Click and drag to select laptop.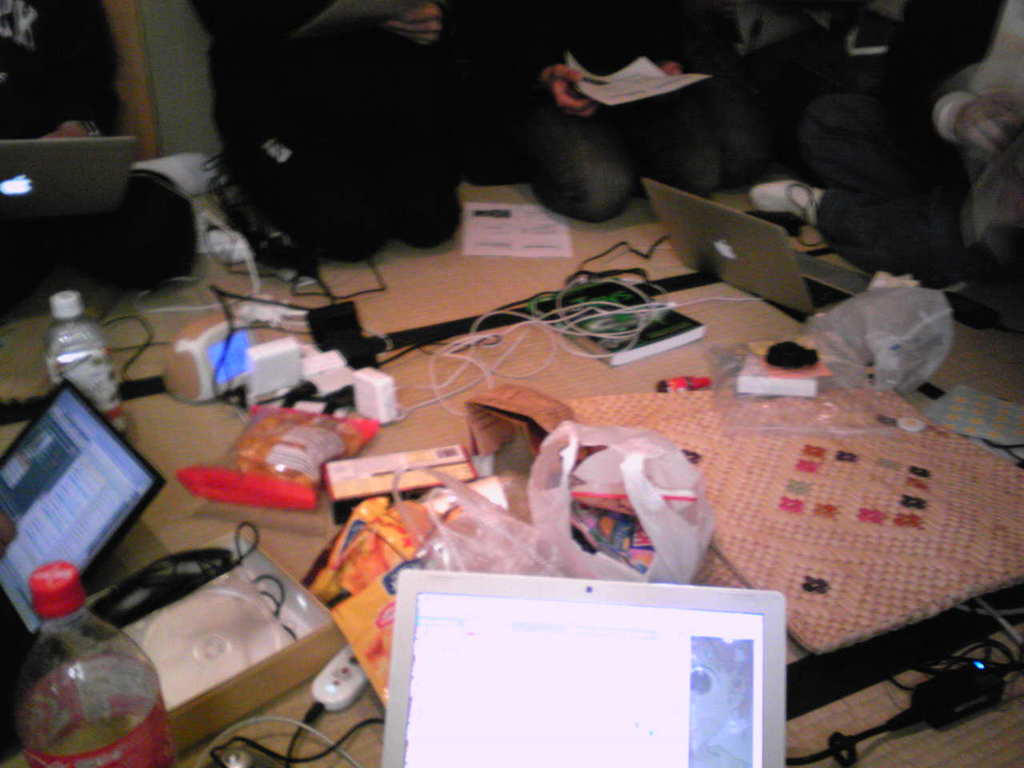
Selection: [0, 136, 135, 218].
